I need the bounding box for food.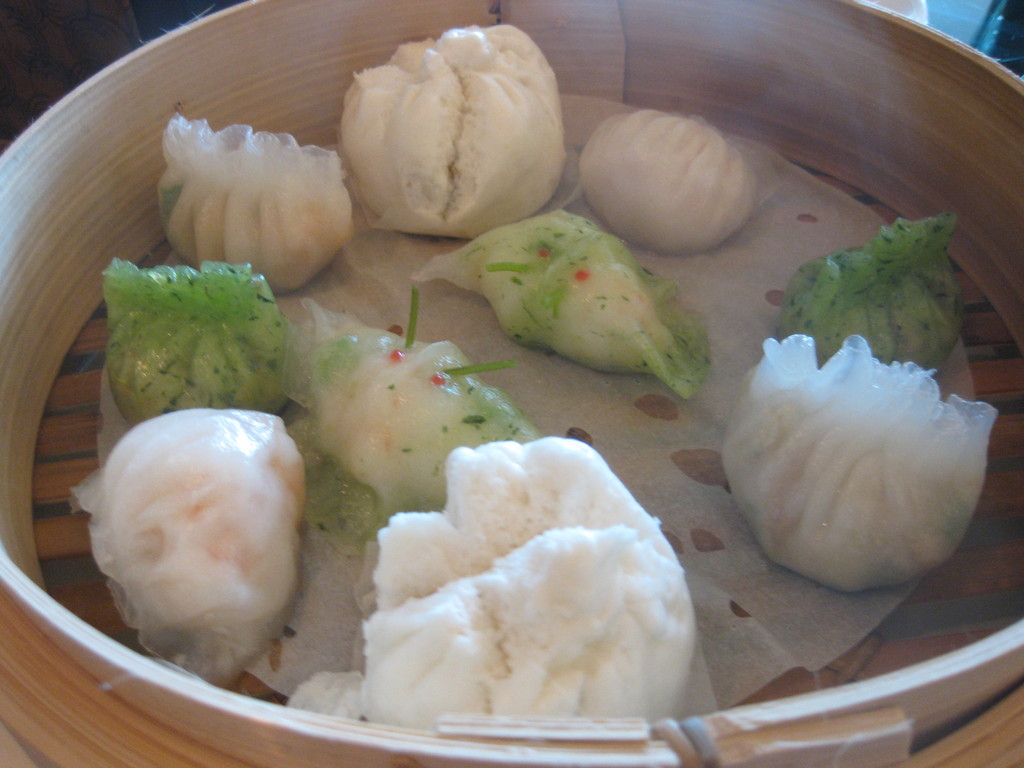
Here it is: locate(262, 269, 549, 559).
